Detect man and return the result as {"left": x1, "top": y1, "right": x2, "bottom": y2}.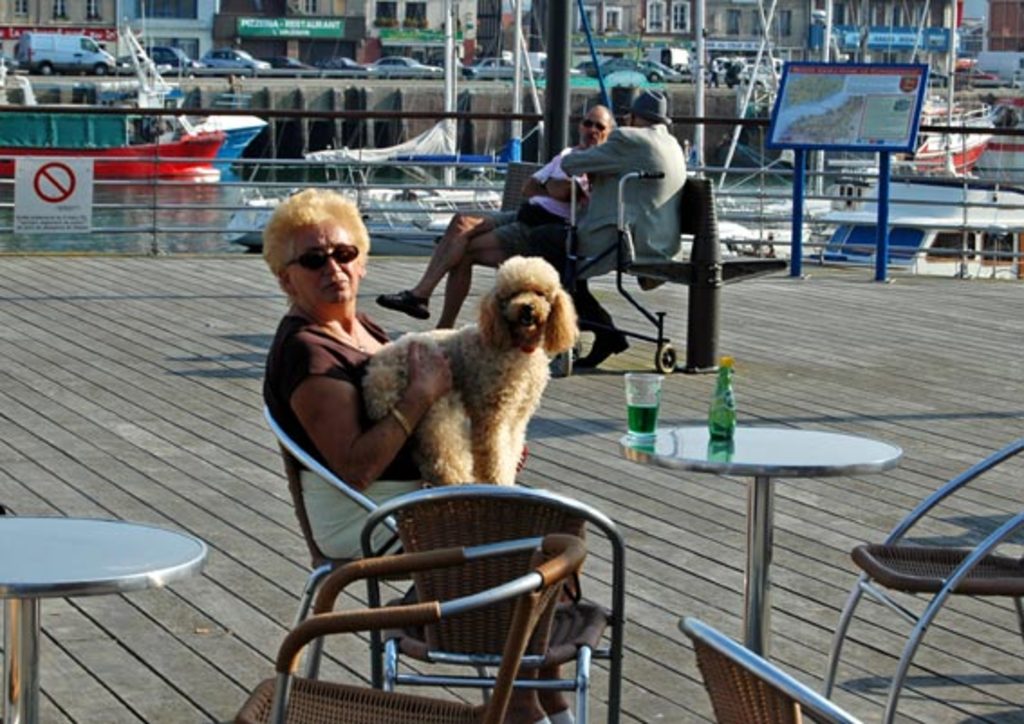
{"left": 520, "top": 90, "right": 690, "bottom": 367}.
